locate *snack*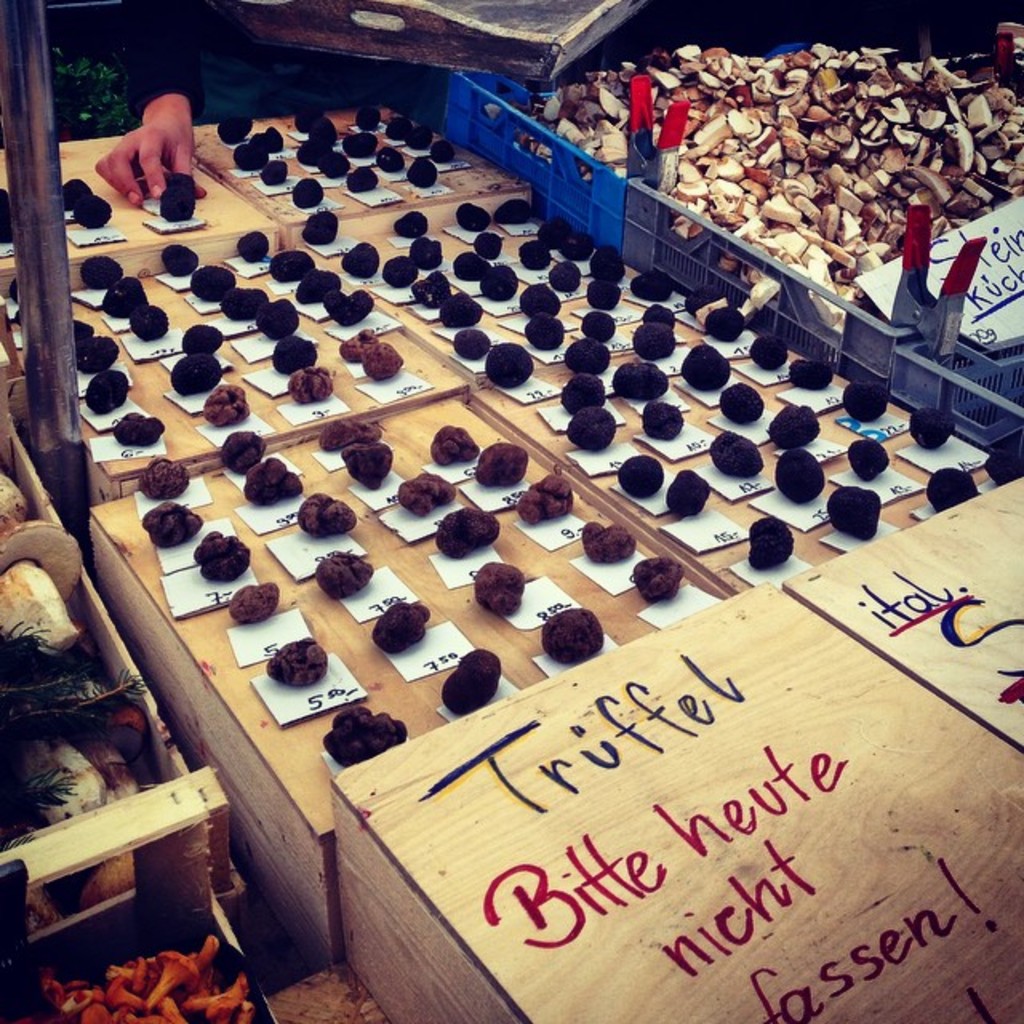
select_region(256, 293, 302, 344)
